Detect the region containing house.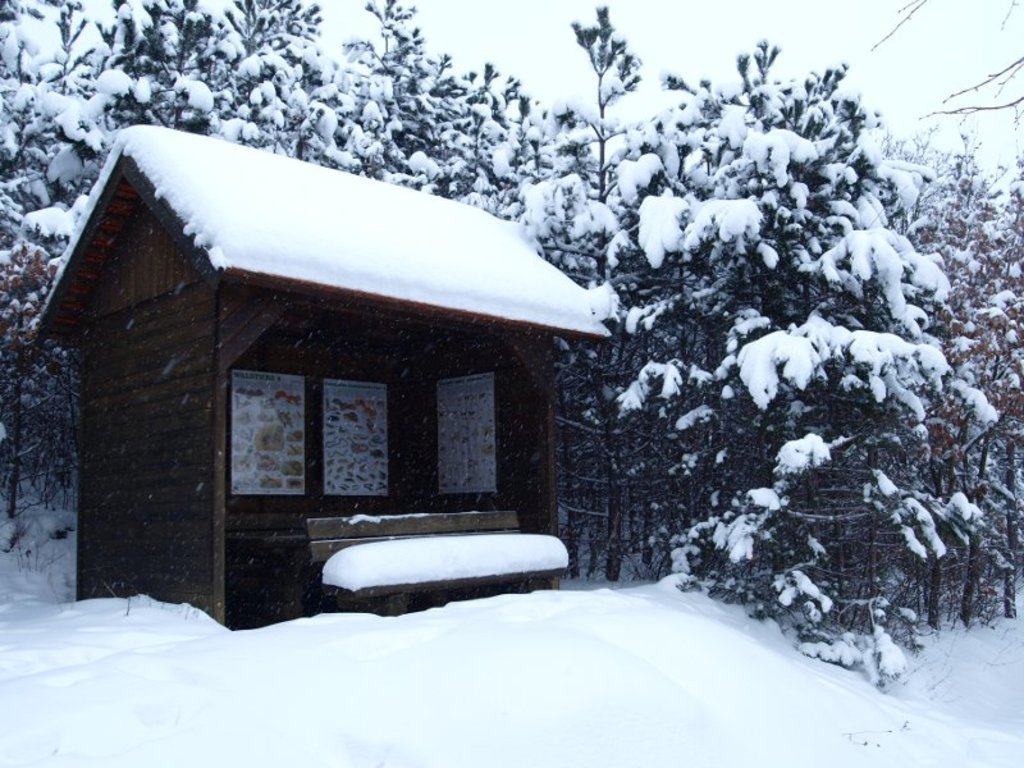
(27, 124, 613, 632).
